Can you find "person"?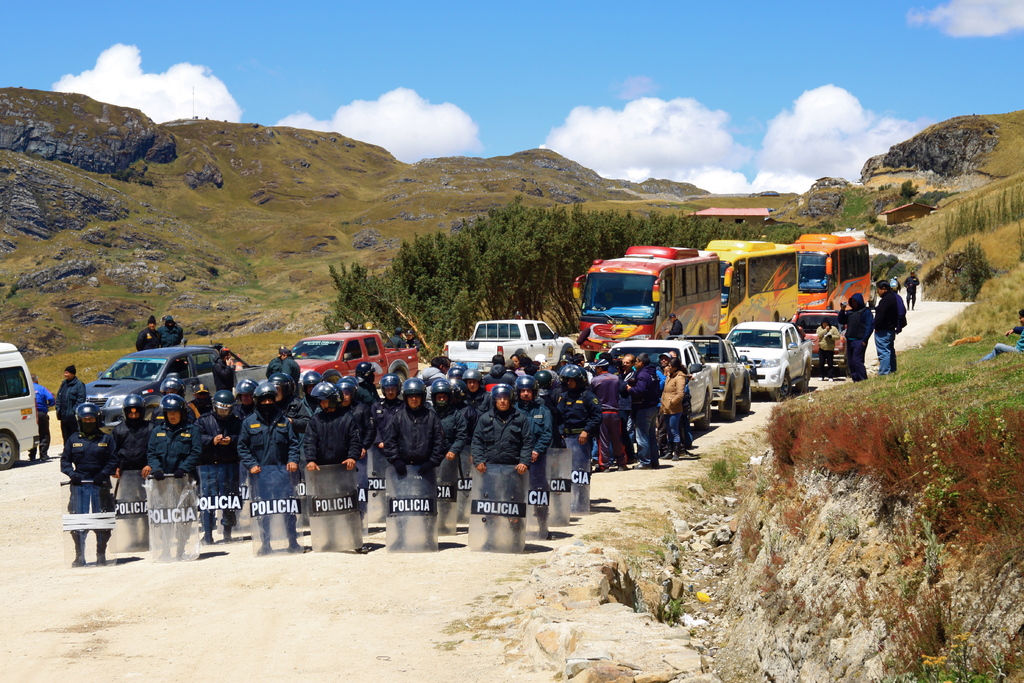
Yes, bounding box: [491, 356, 507, 375].
